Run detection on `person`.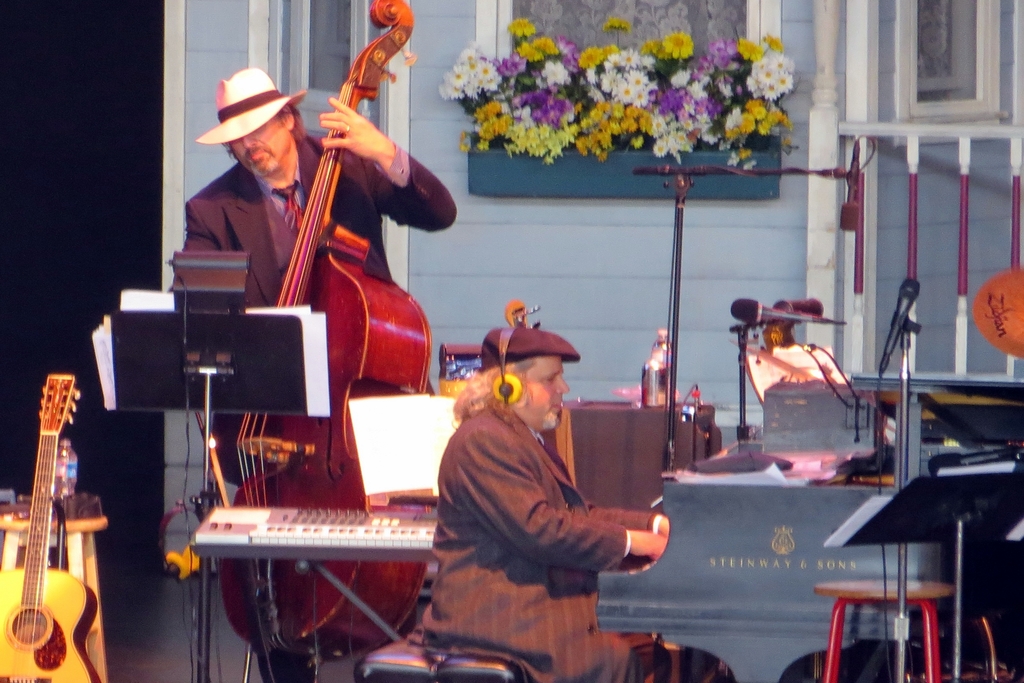
Result: 407:310:650:673.
